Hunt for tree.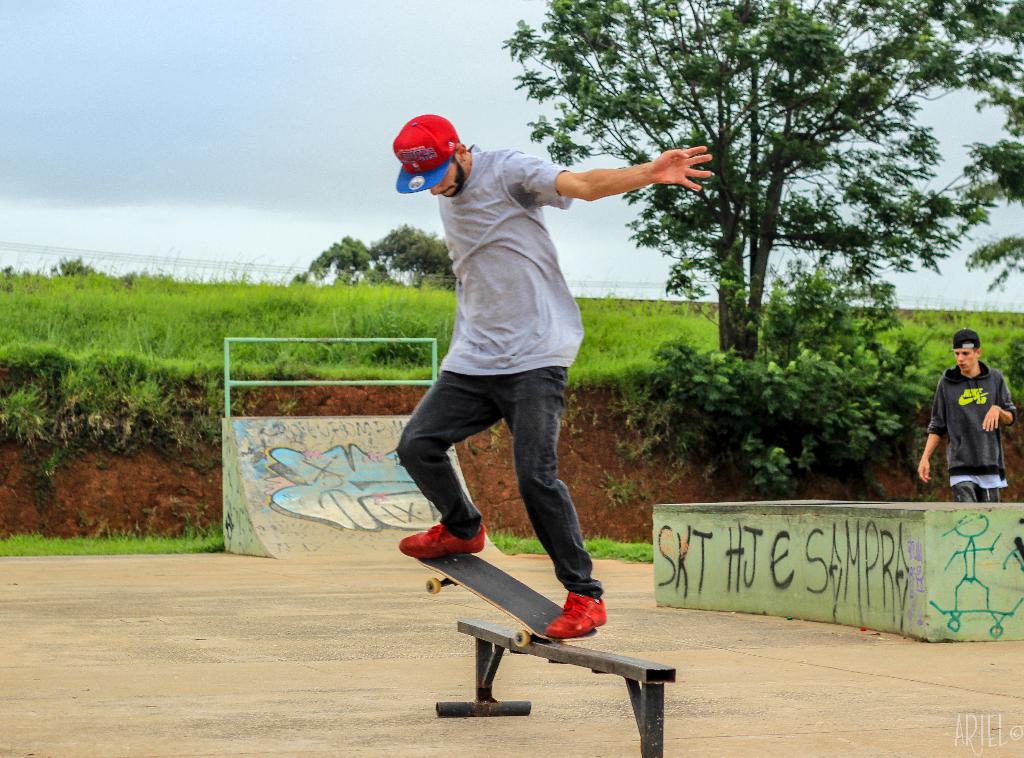
Hunted down at box(637, 266, 938, 488).
